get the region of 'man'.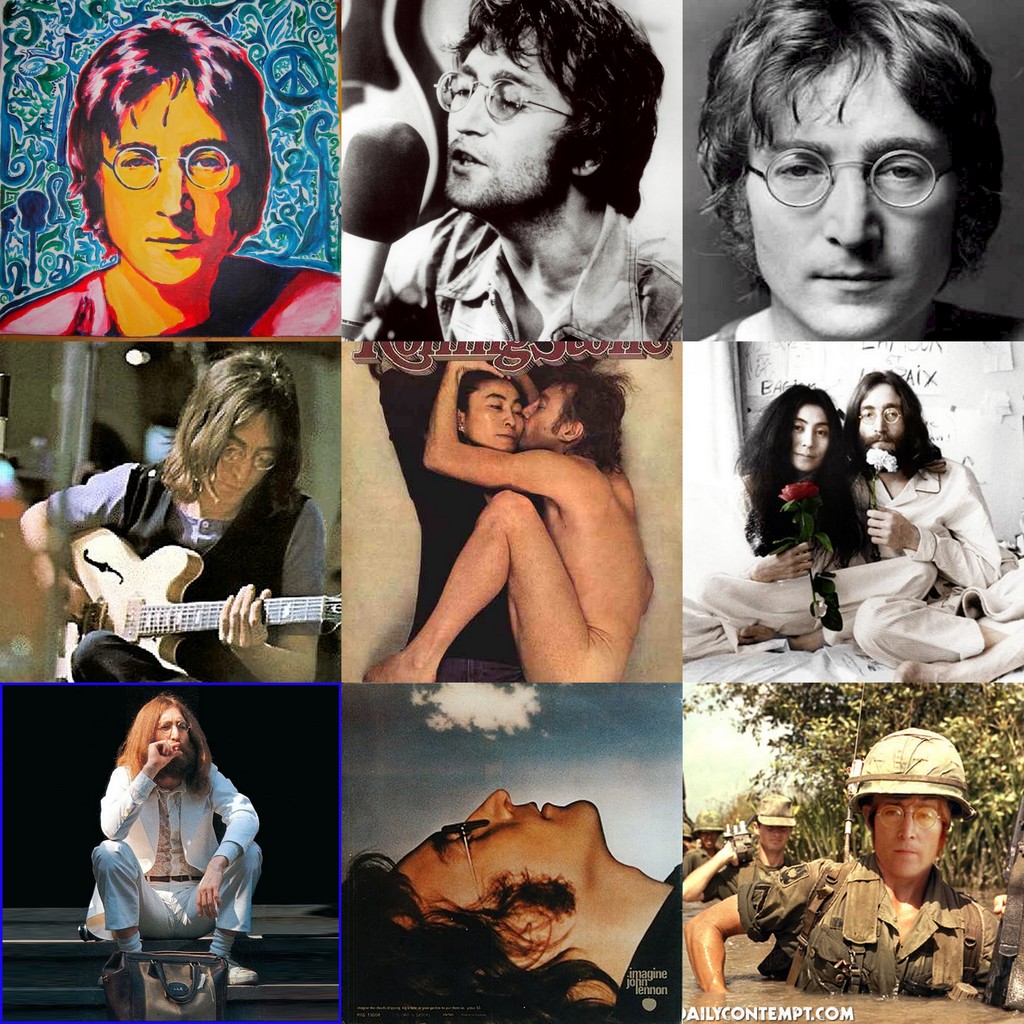
342 780 684 1023.
